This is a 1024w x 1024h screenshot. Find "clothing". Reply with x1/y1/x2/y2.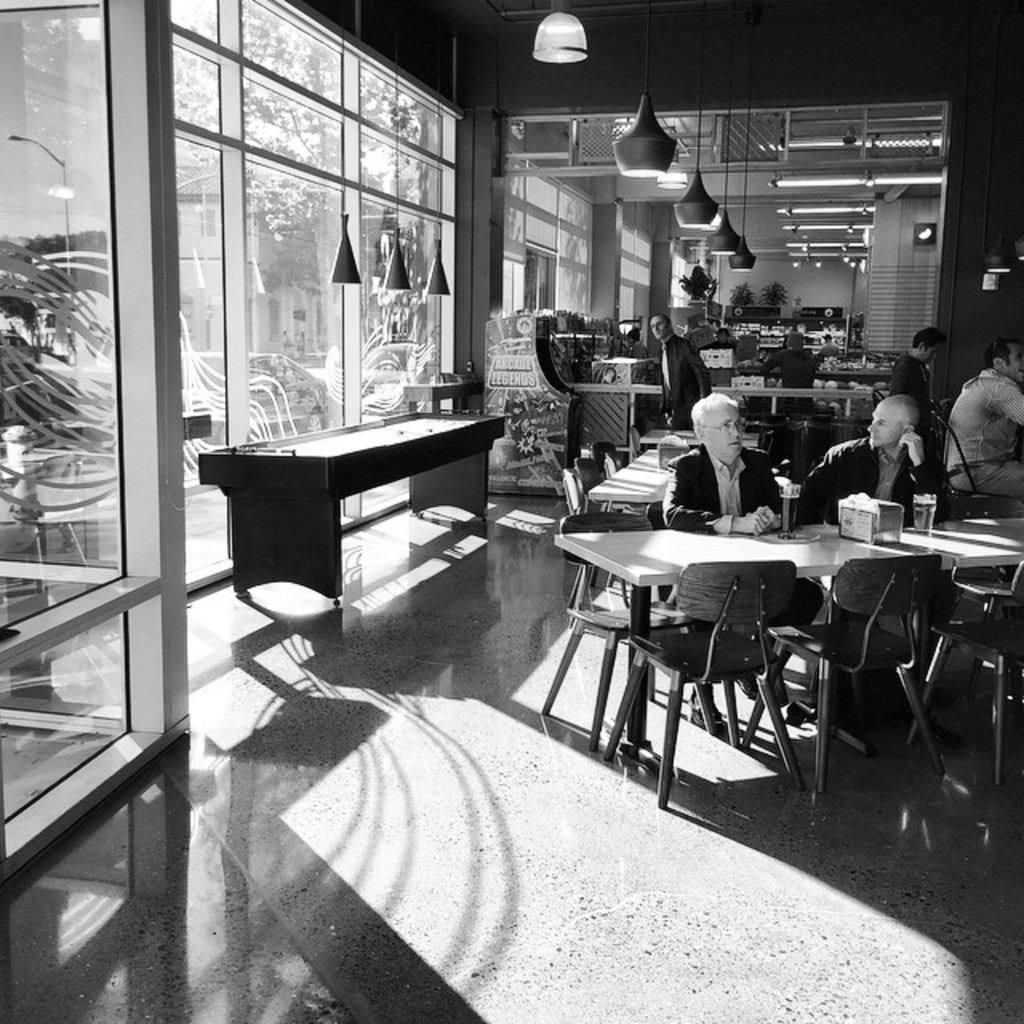
656/331/712/430.
